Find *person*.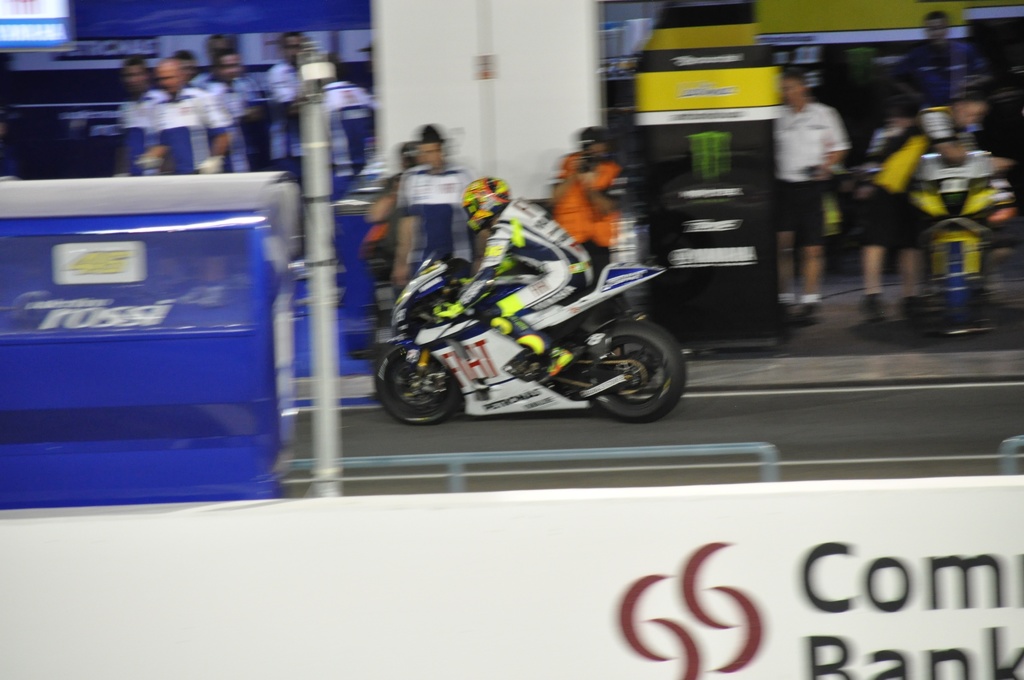
(389, 121, 465, 309).
